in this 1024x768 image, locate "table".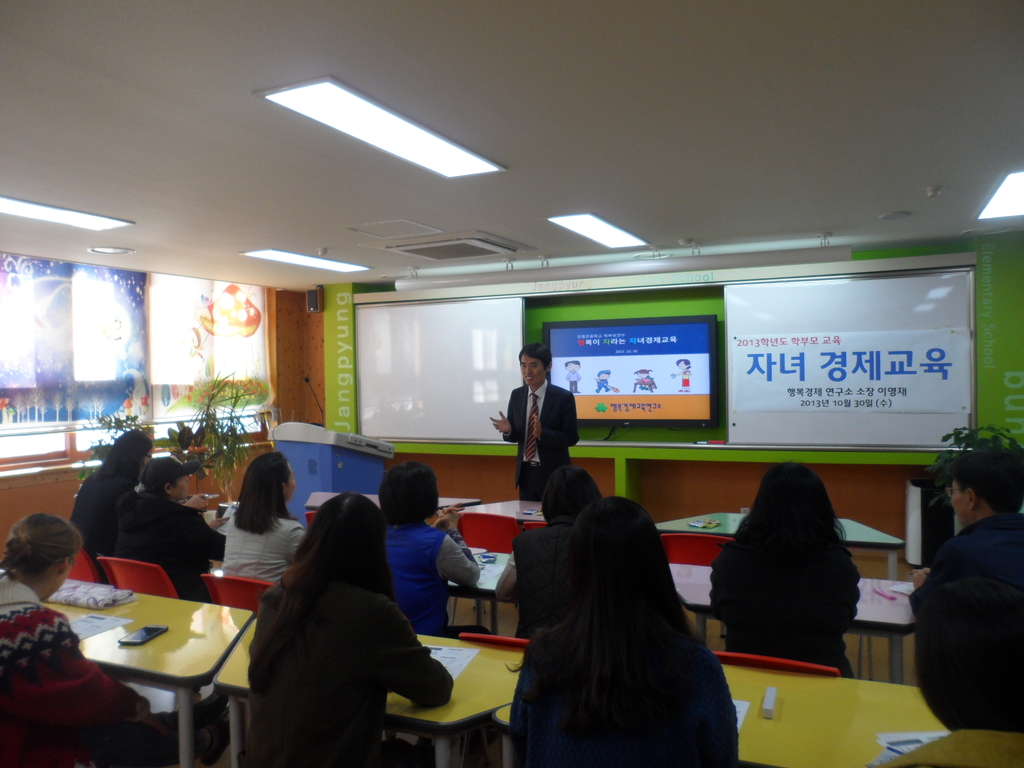
Bounding box: pyautogui.locateOnScreen(657, 512, 904, 580).
